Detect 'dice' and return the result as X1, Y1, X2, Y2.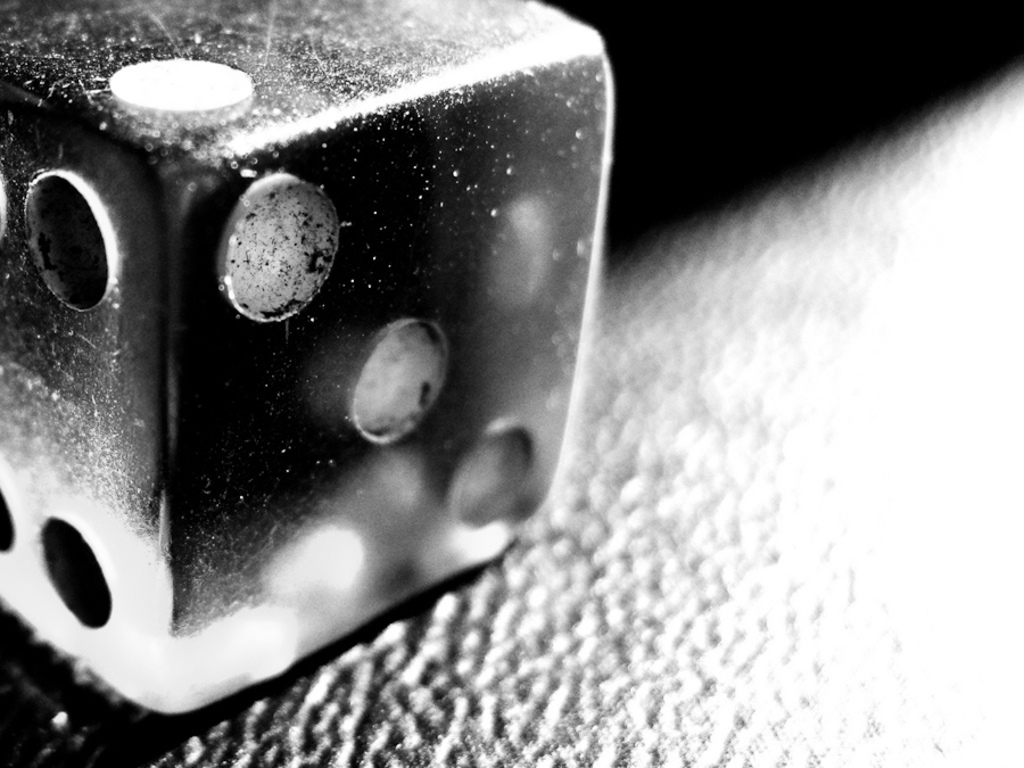
0, 0, 613, 718.
